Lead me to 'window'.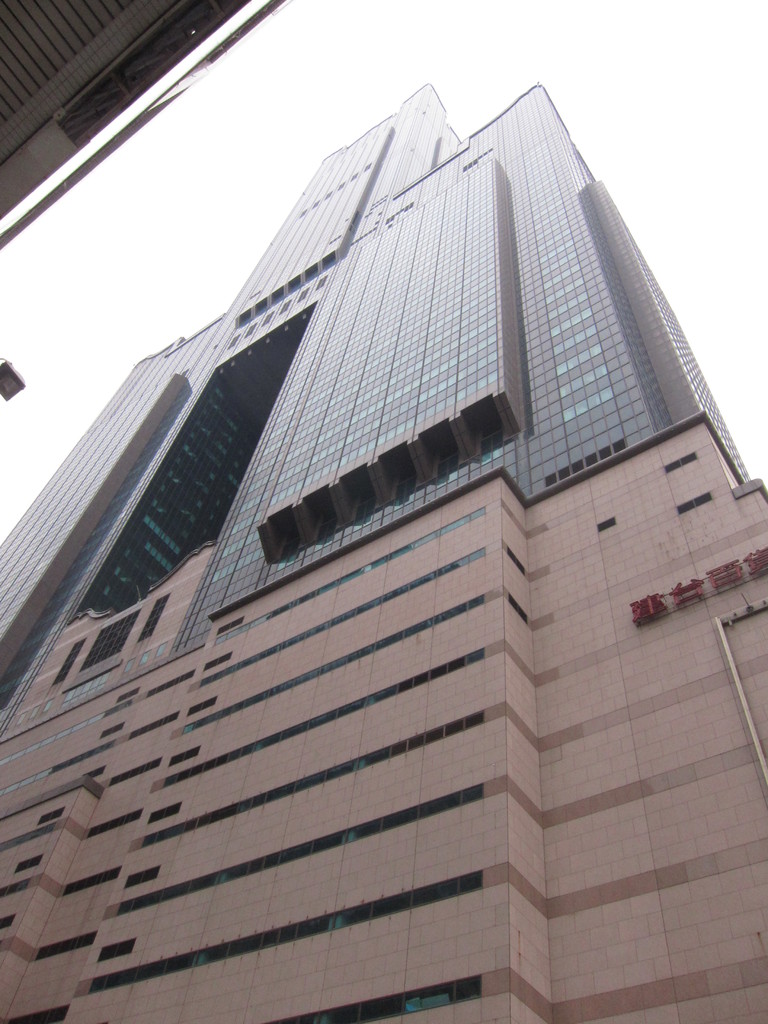
Lead to <box>141,710,483,851</box>.
